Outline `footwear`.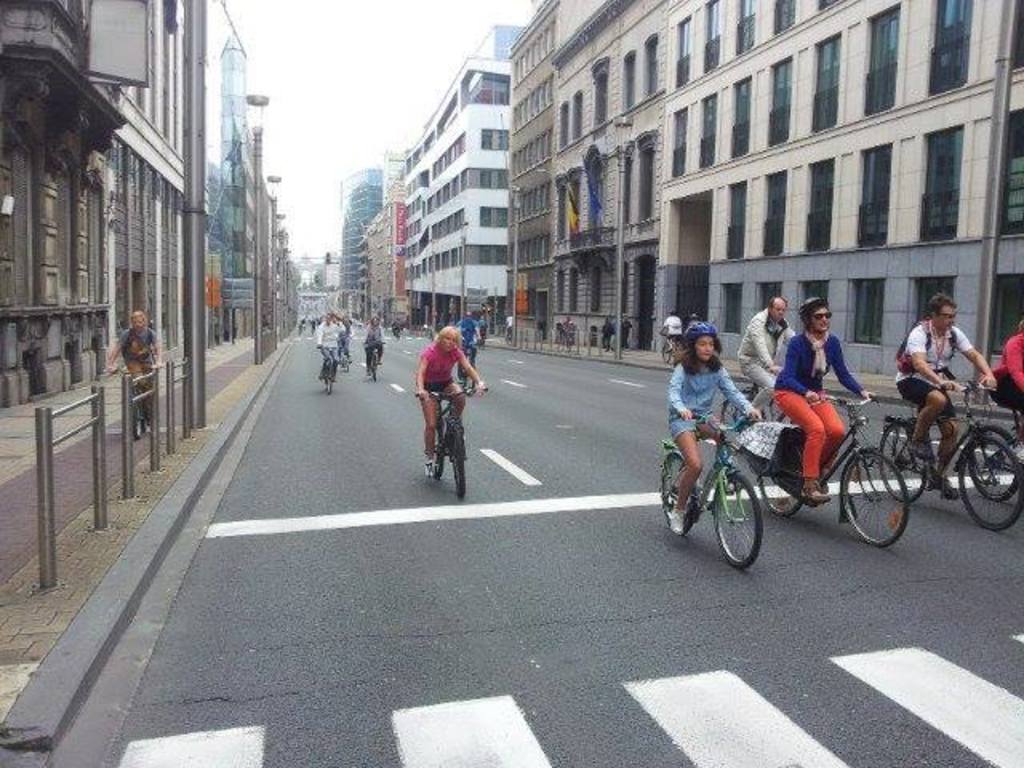
Outline: crop(909, 438, 933, 456).
